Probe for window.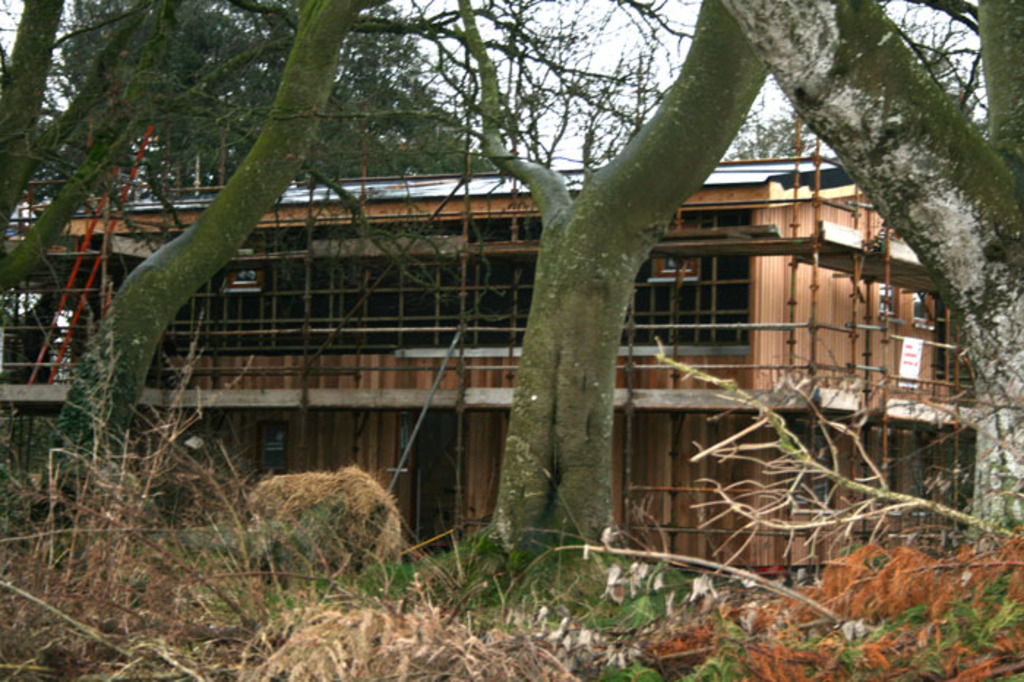
Probe result: l=256, t=419, r=293, b=470.
